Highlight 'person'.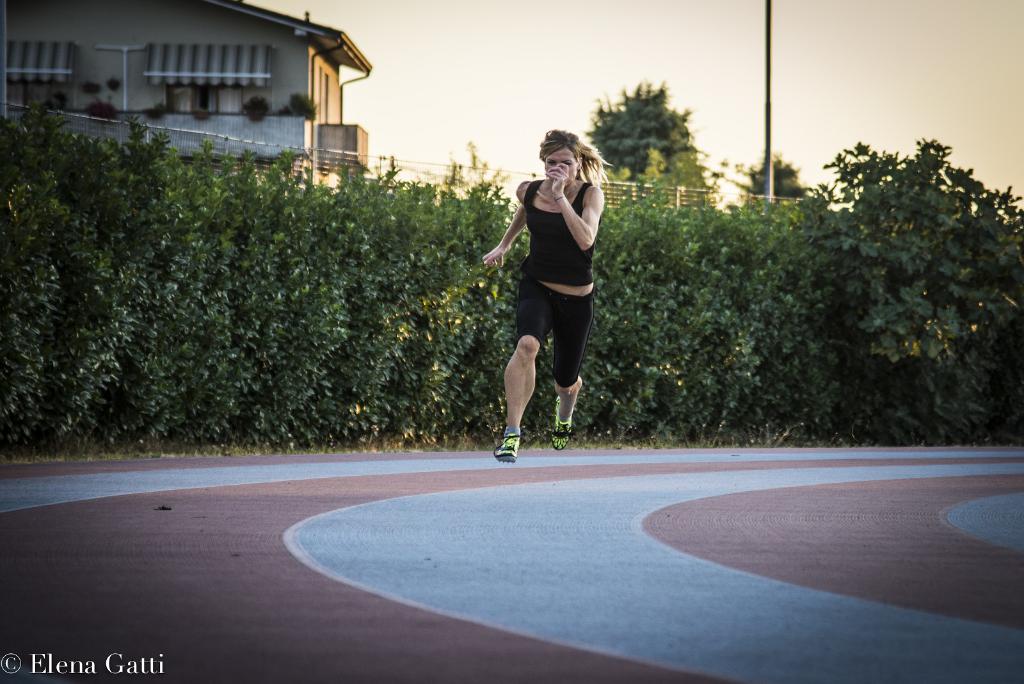
Highlighted region: bbox(482, 128, 617, 461).
